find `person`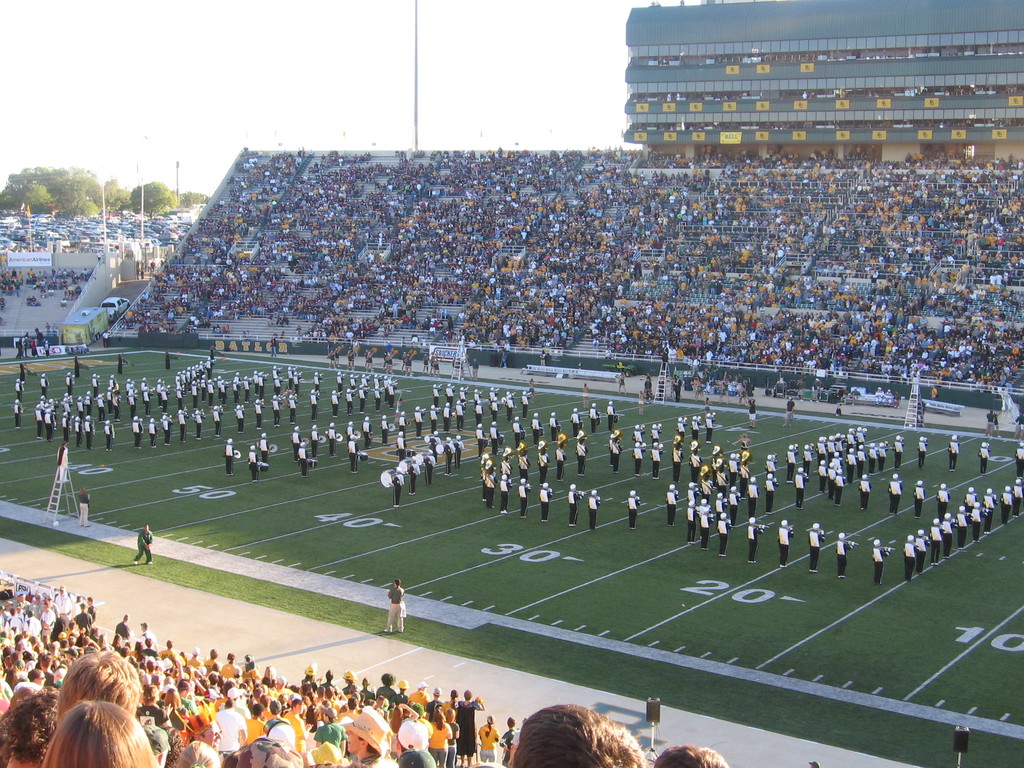
box(255, 433, 268, 462)
